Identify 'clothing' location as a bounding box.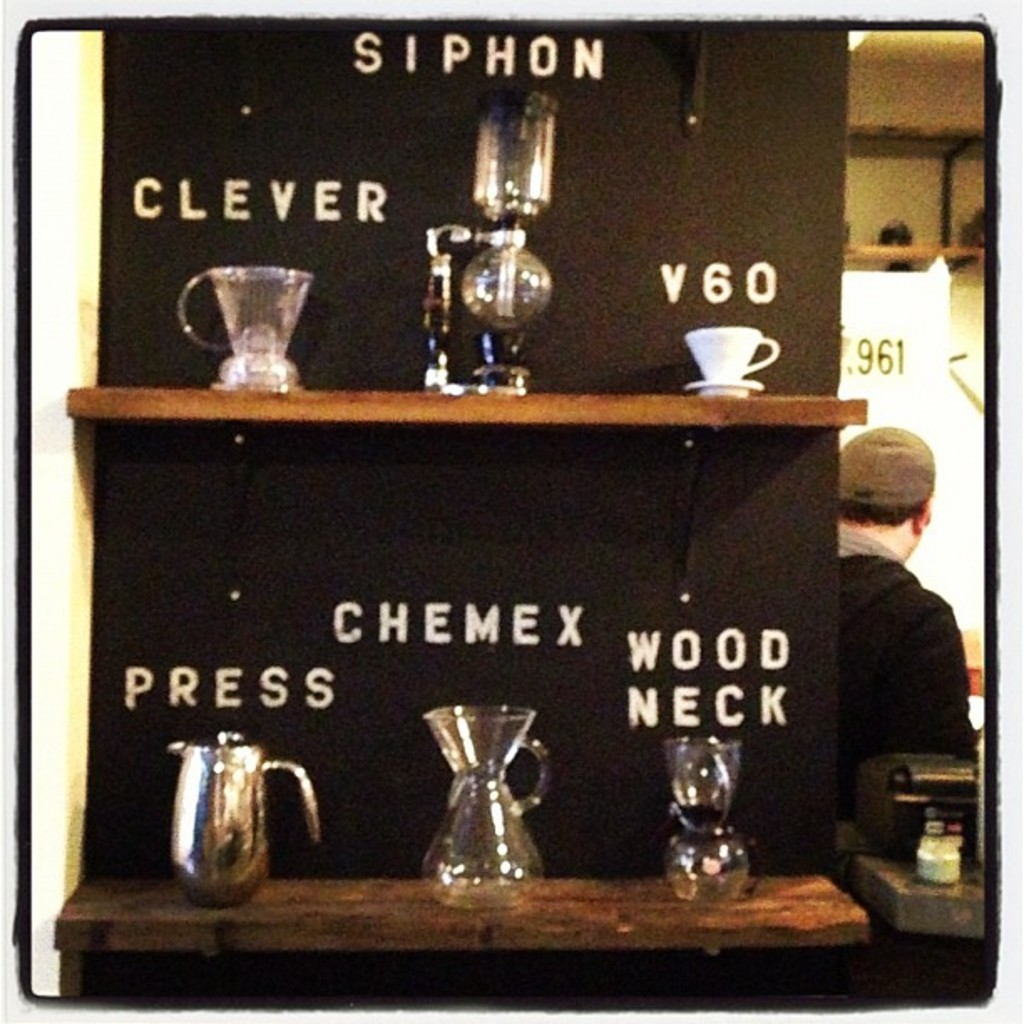
(780, 462, 992, 848).
